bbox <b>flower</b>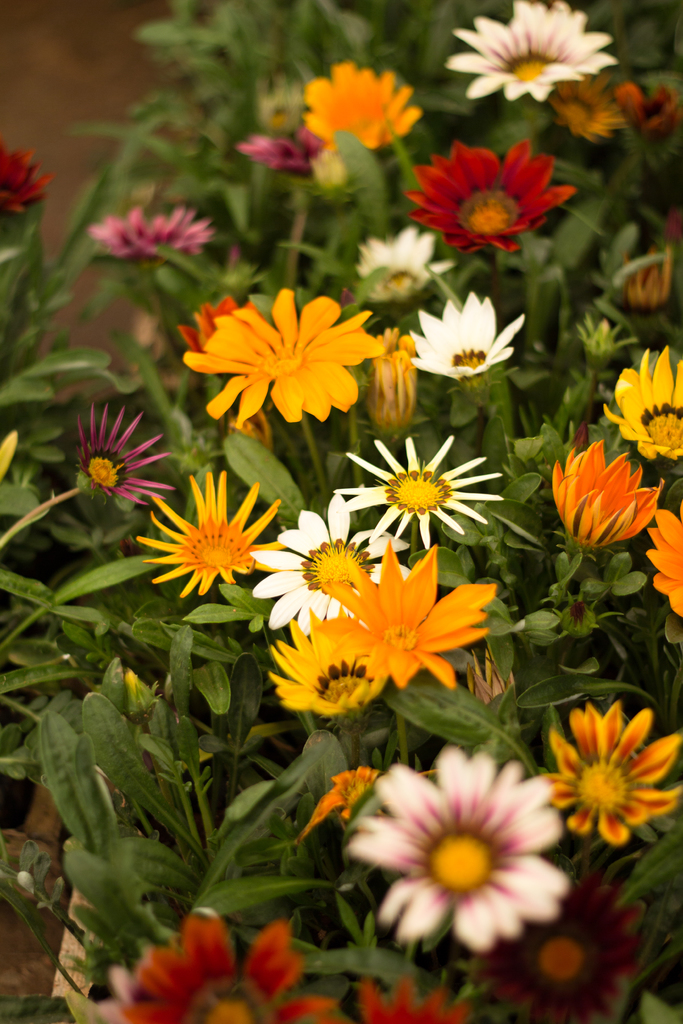
l=299, t=58, r=427, b=156
